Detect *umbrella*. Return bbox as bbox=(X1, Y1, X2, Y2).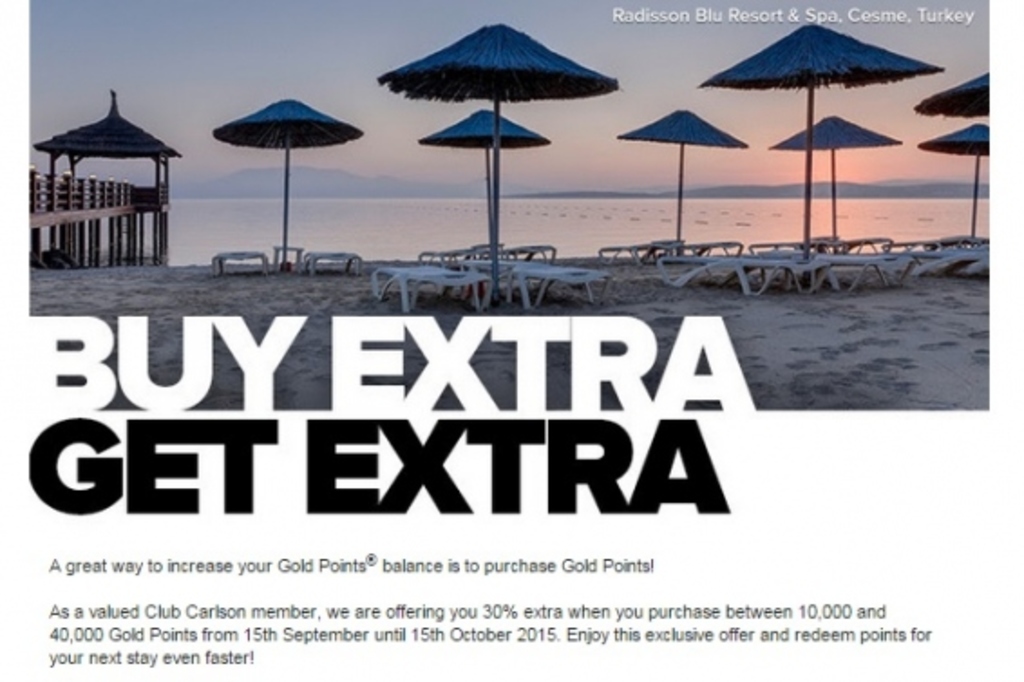
bbox=(213, 99, 355, 268).
